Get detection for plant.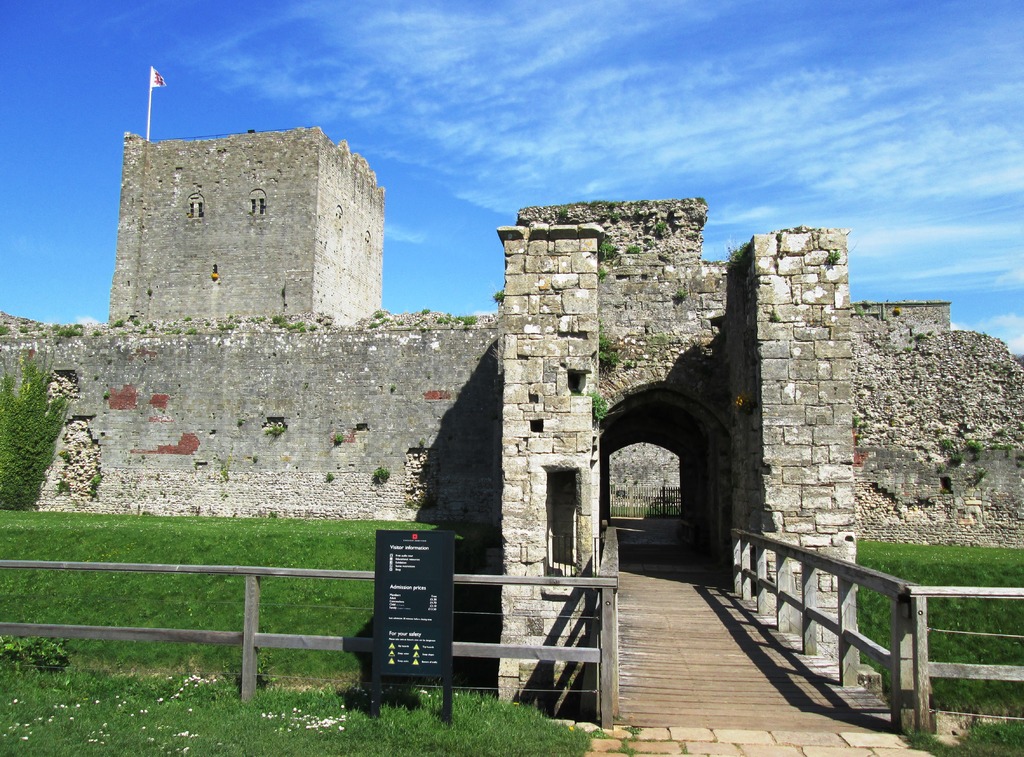
Detection: [x1=185, y1=330, x2=195, y2=336].
